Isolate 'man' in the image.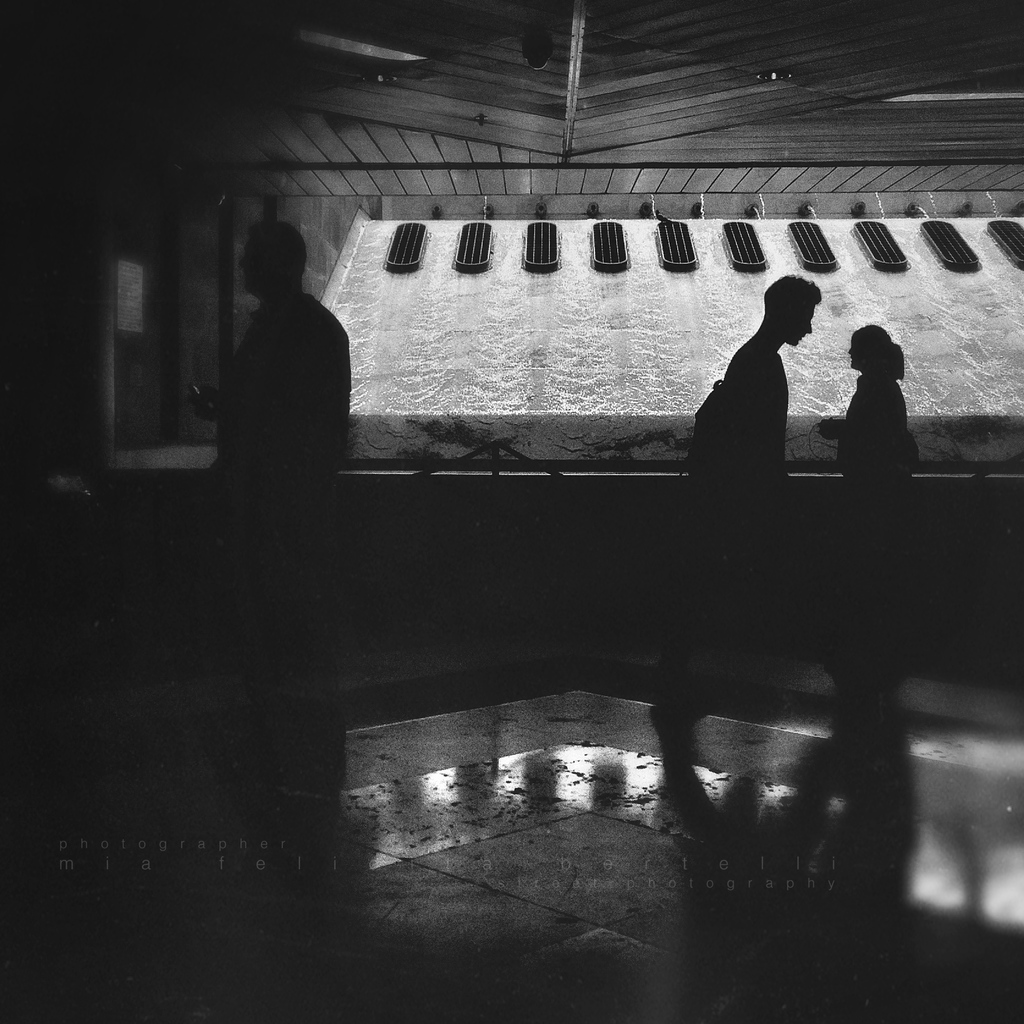
Isolated region: (209,219,350,791).
